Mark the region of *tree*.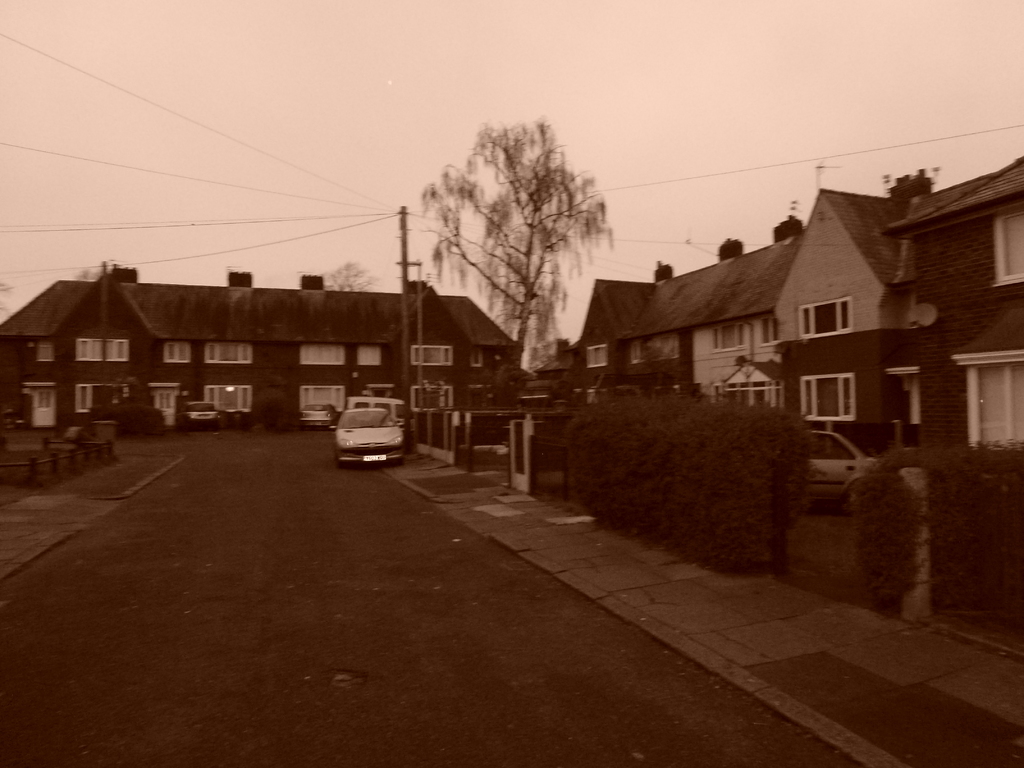
Region: [left=399, top=110, right=614, bottom=419].
